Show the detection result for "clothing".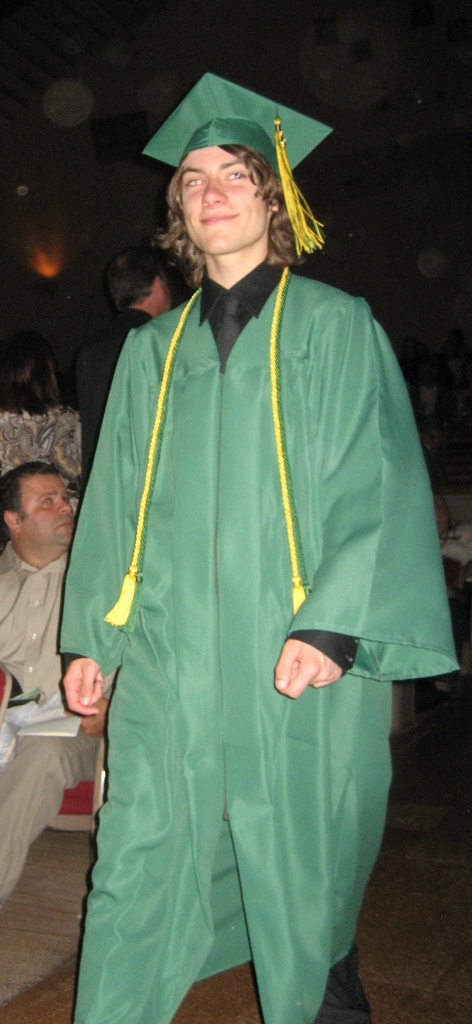
box=[0, 542, 93, 862].
